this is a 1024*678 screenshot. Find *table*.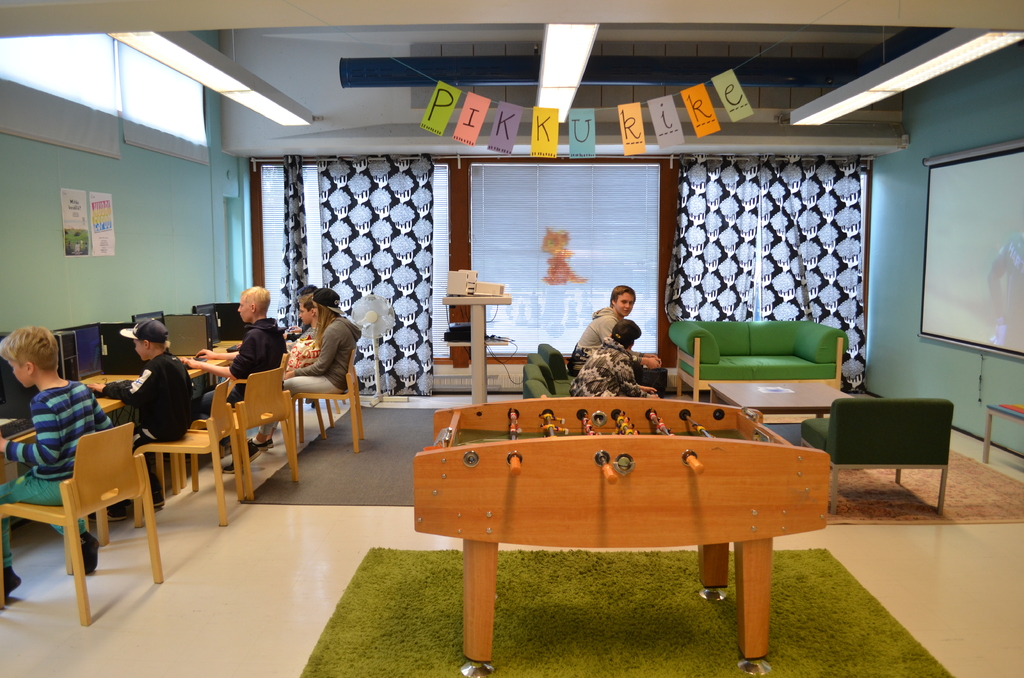
Bounding box: (left=412, top=394, right=832, bottom=677).
